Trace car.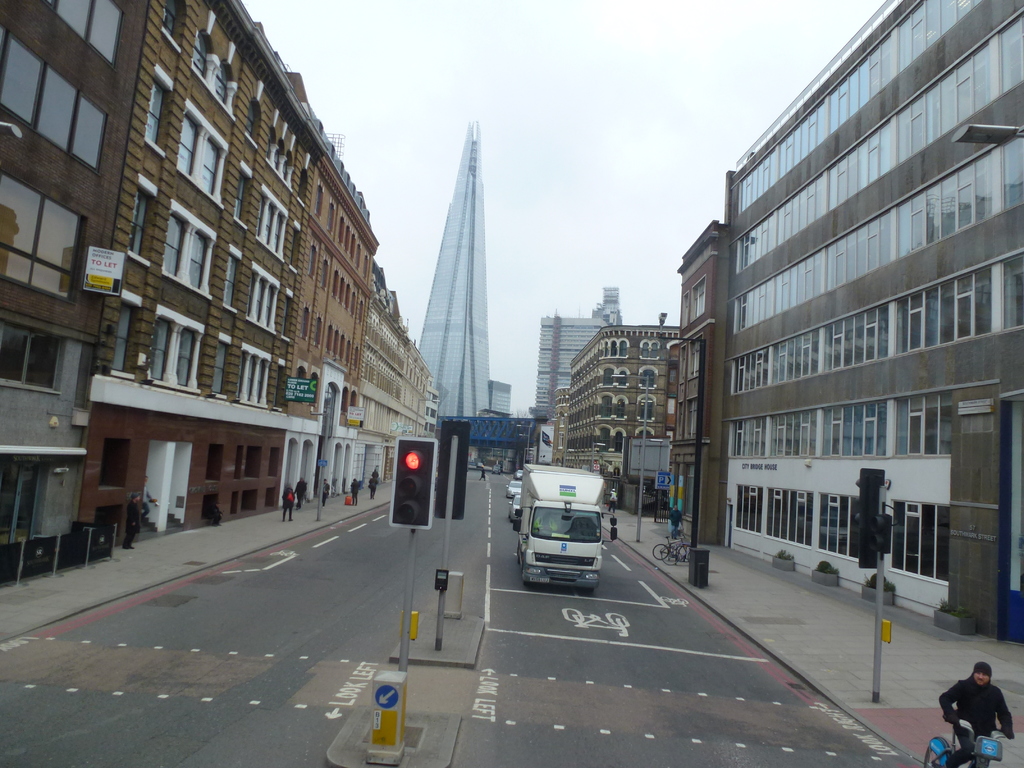
Traced to (515, 468, 522, 479).
